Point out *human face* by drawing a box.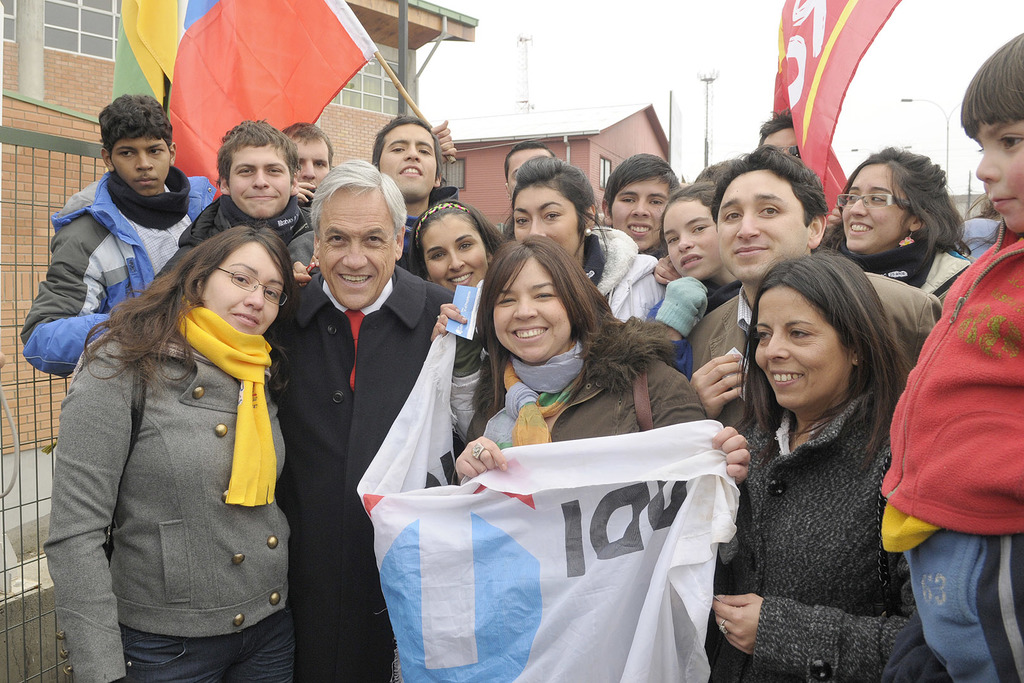
Rect(660, 200, 719, 277).
